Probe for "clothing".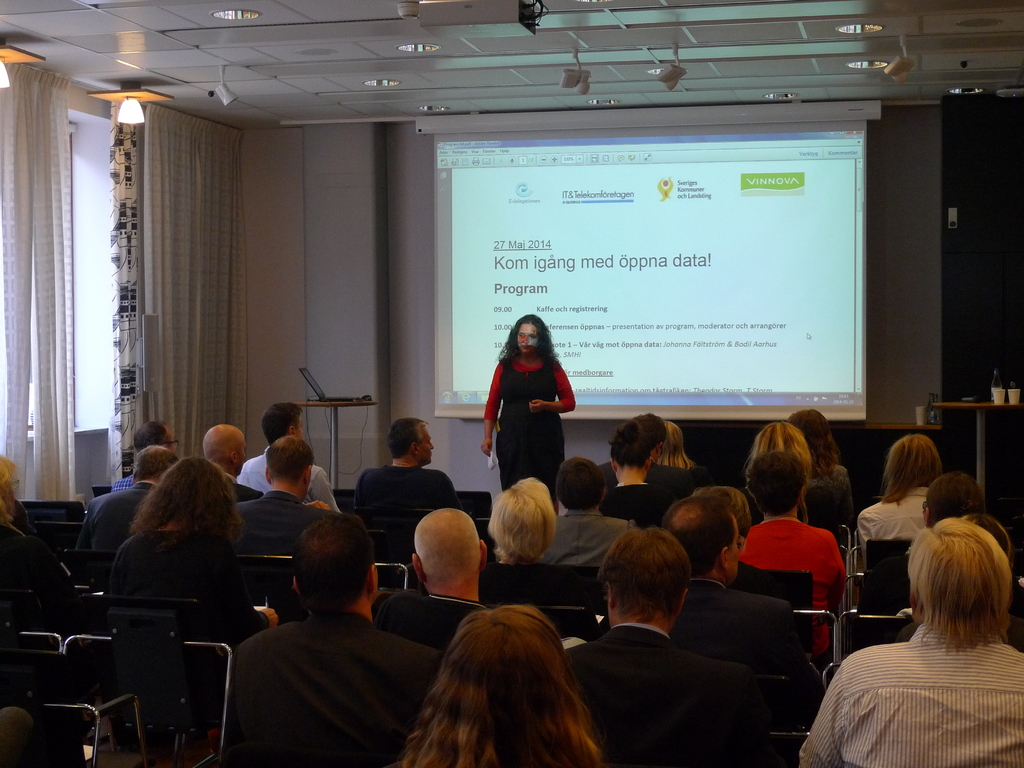
Probe result: box=[109, 468, 134, 492].
